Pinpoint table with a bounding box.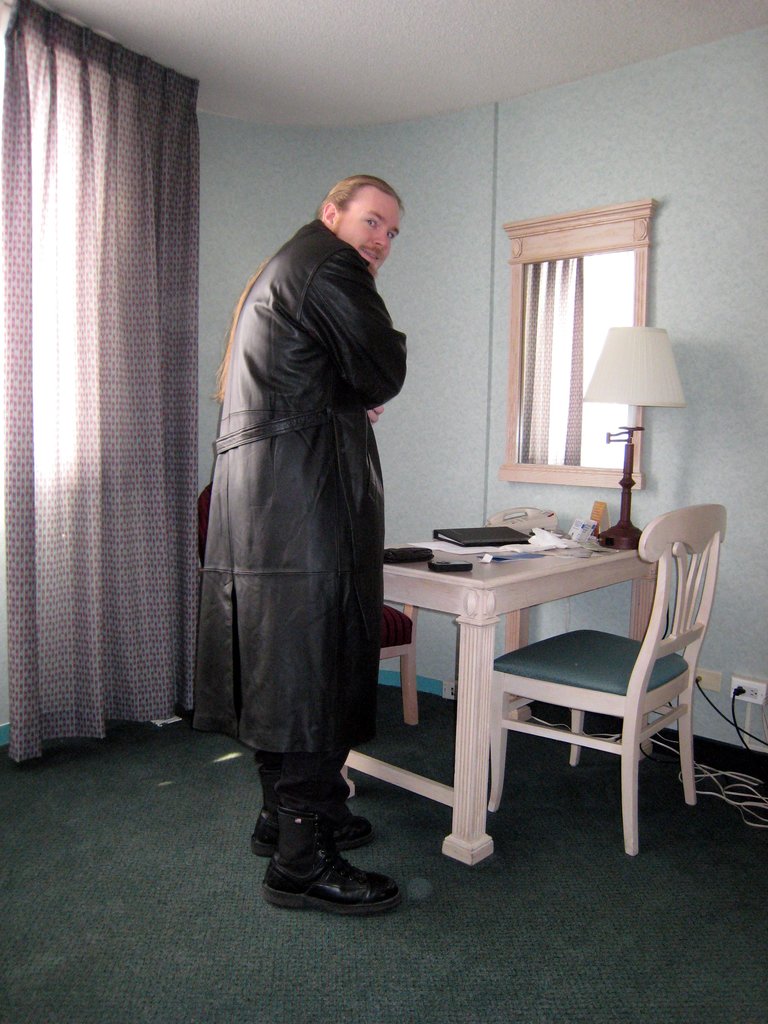
detection(375, 524, 723, 863).
